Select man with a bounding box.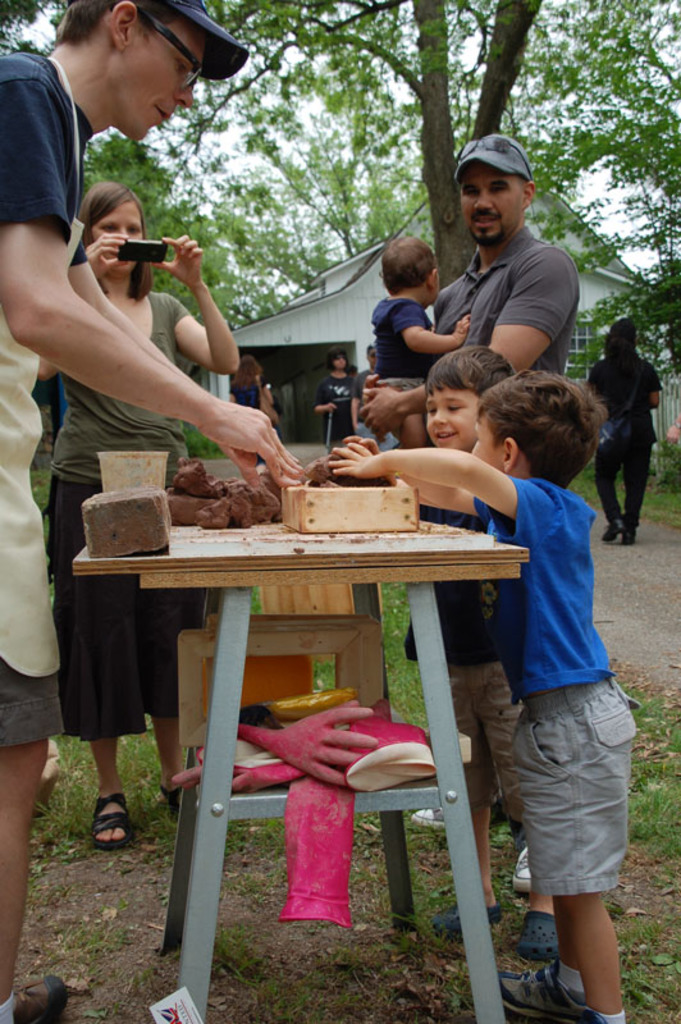
bbox(0, 0, 307, 1023).
